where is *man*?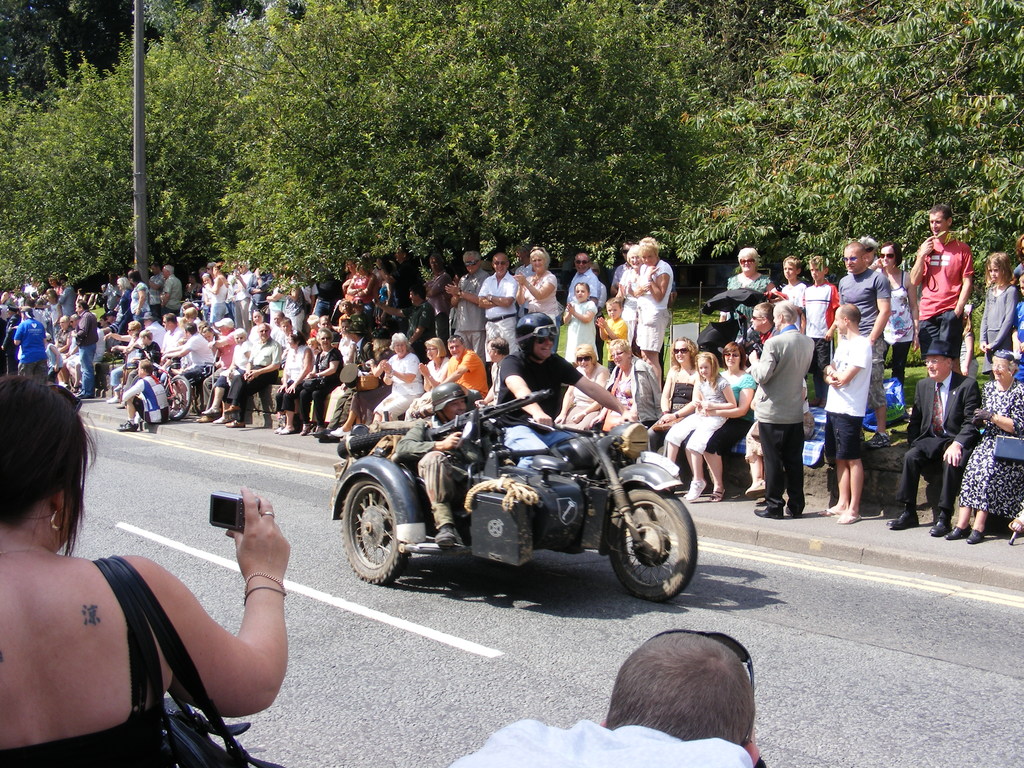
0 306 22 374.
